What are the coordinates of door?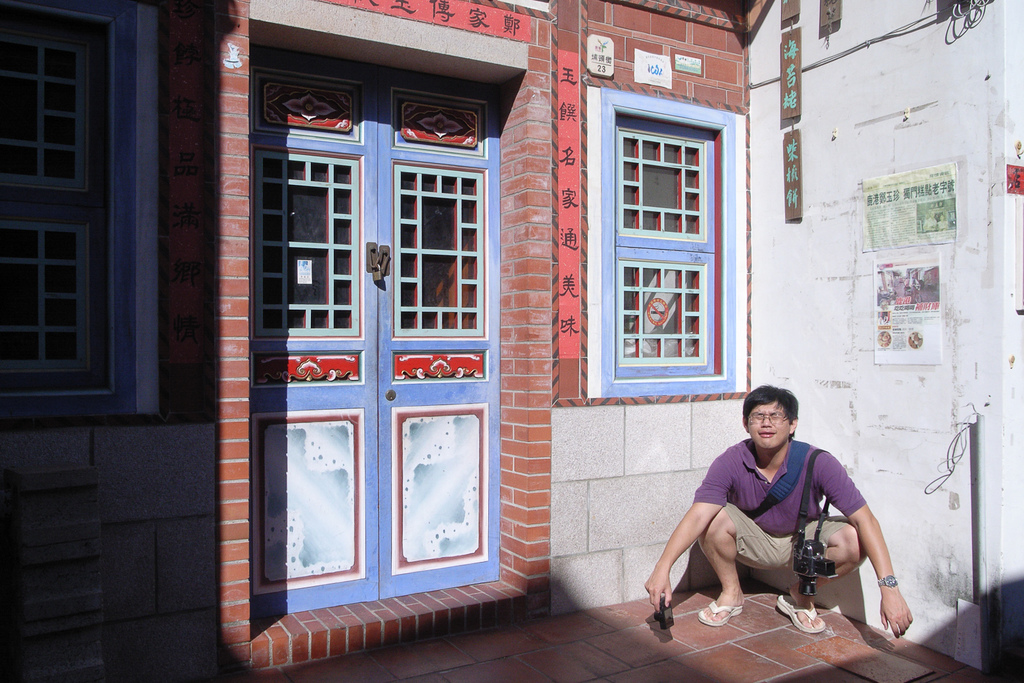
234:33:517:647.
